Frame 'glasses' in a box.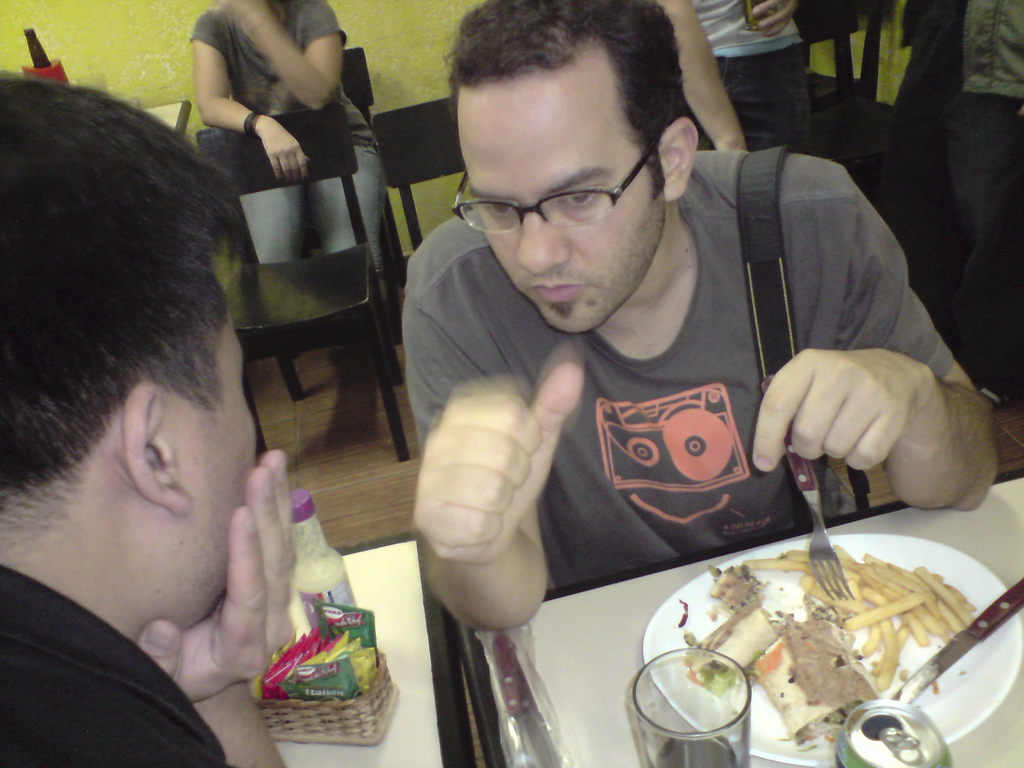
detection(456, 152, 685, 232).
